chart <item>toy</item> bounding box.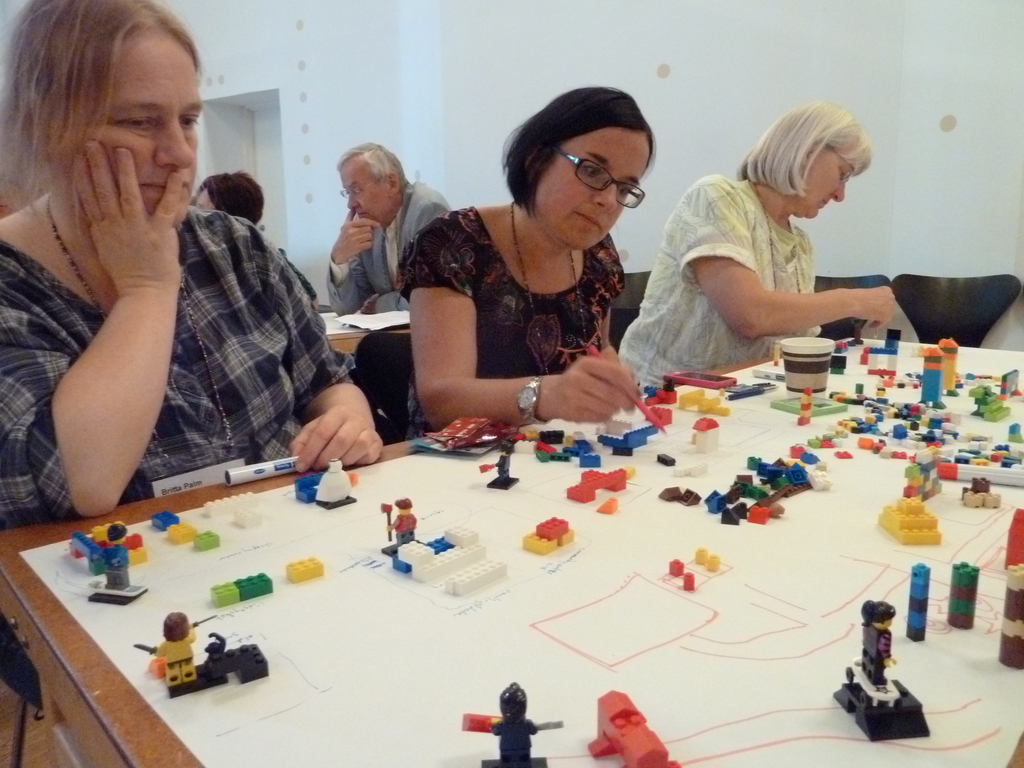
Charted: x1=918 y1=342 x2=945 y2=403.
